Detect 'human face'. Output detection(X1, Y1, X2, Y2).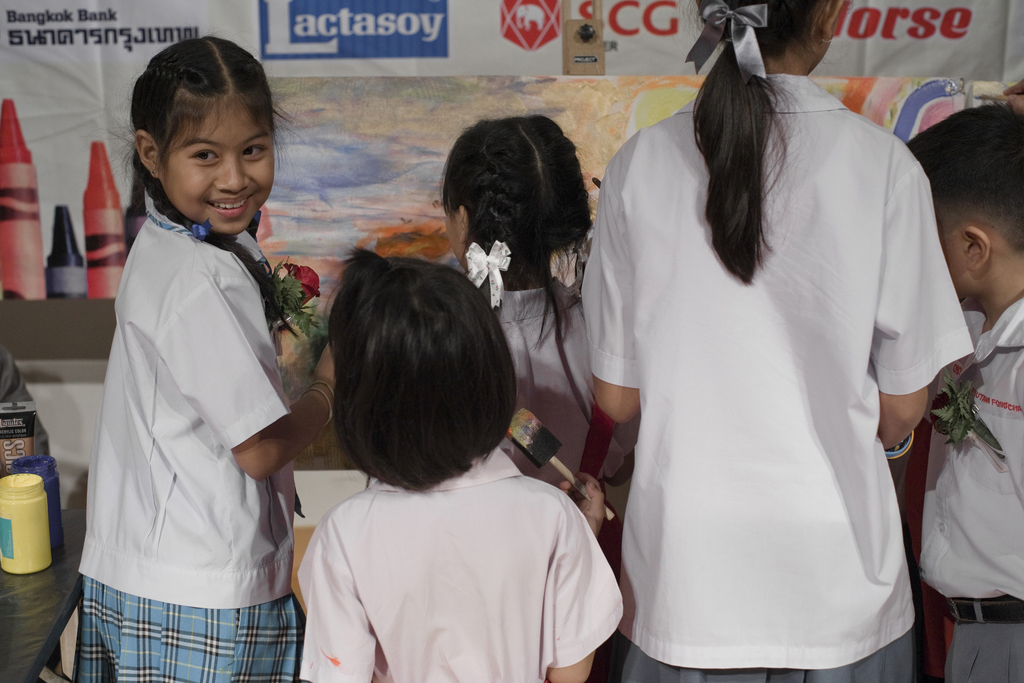
detection(445, 199, 465, 267).
